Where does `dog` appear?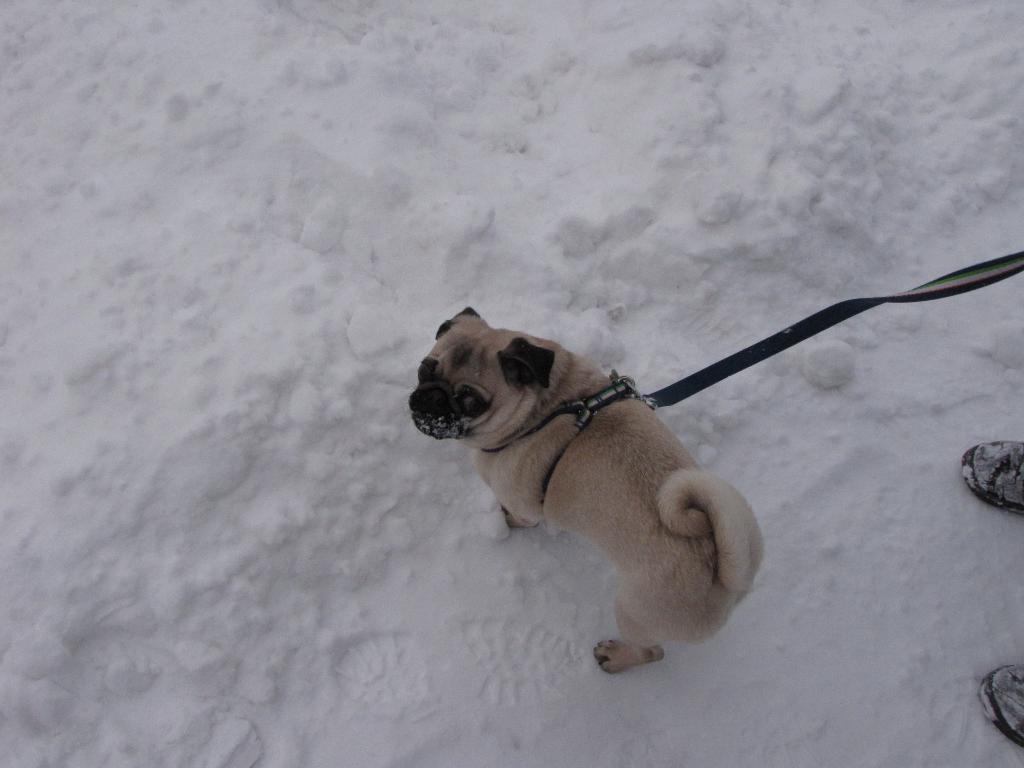
Appears at box=[403, 304, 763, 677].
